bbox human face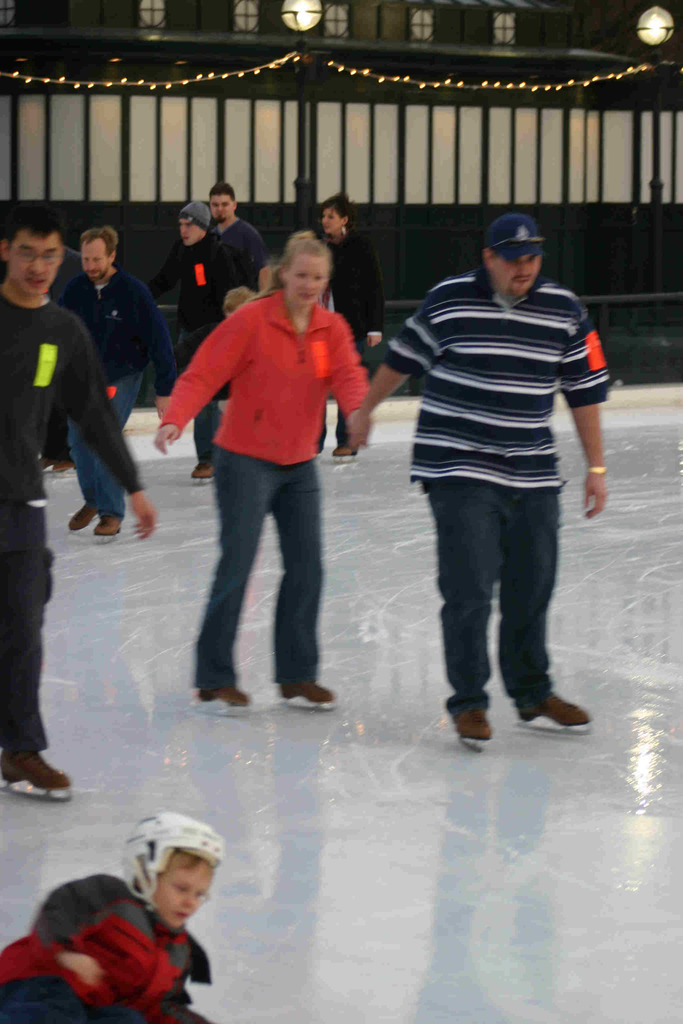
<box>490,256,541,300</box>
